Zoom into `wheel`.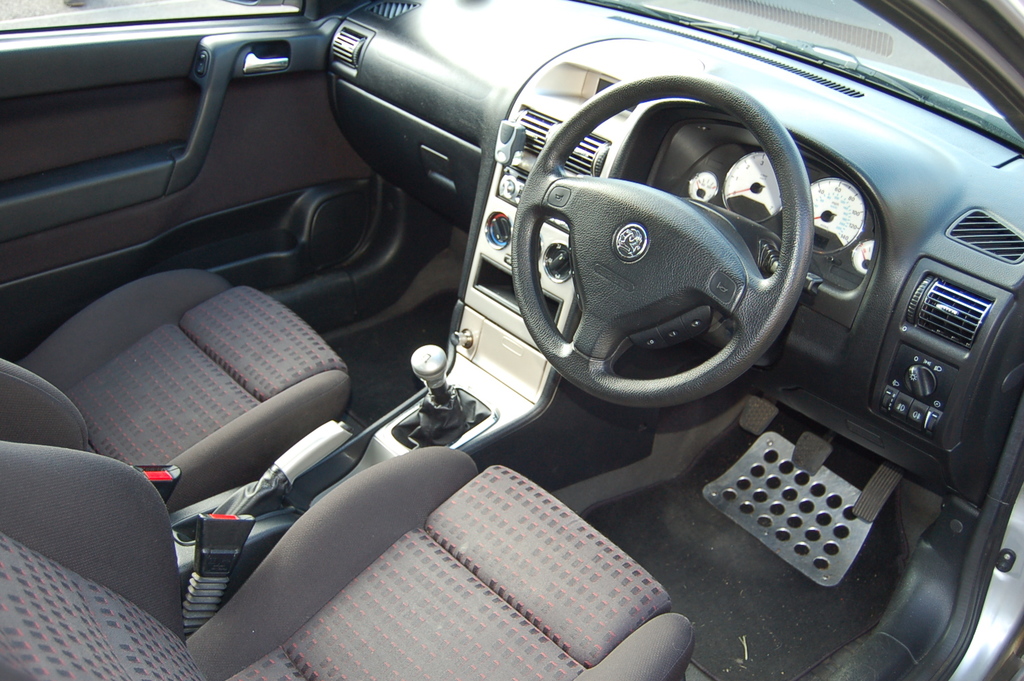
Zoom target: Rect(507, 88, 865, 405).
